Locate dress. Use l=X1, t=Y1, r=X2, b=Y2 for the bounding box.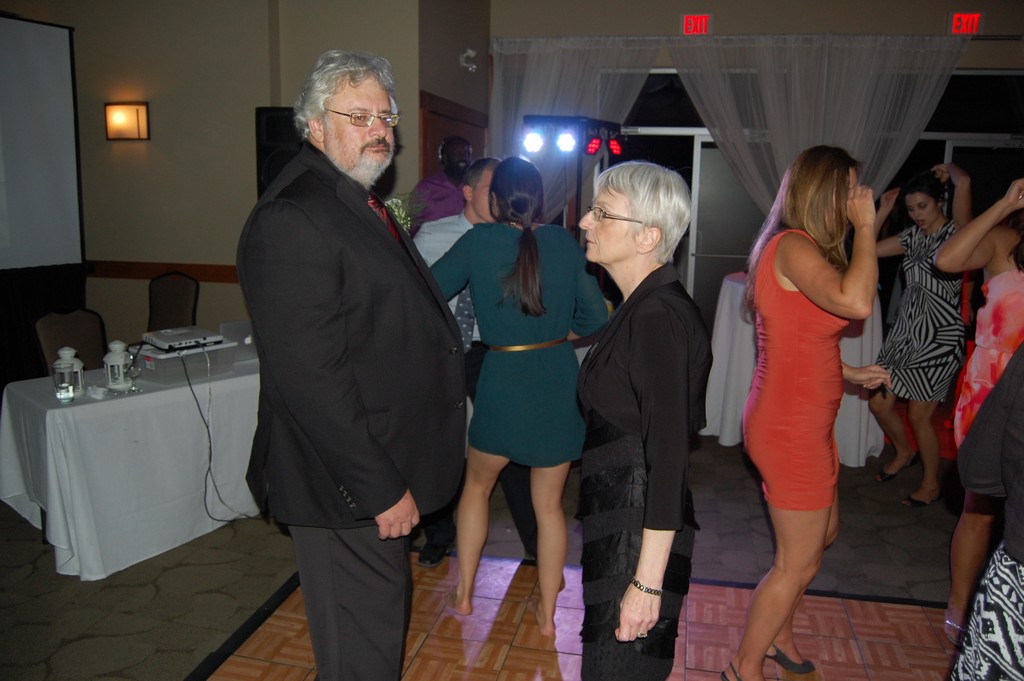
l=951, t=272, r=1023, b=448.
